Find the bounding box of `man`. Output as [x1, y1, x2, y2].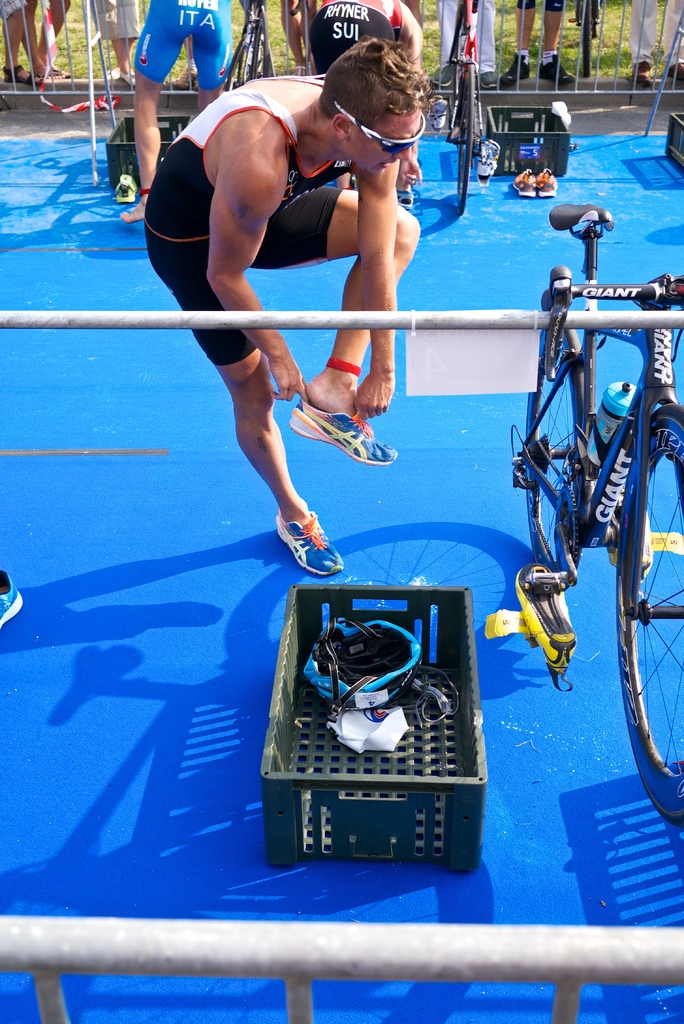
[501, 0, 580, 85].
